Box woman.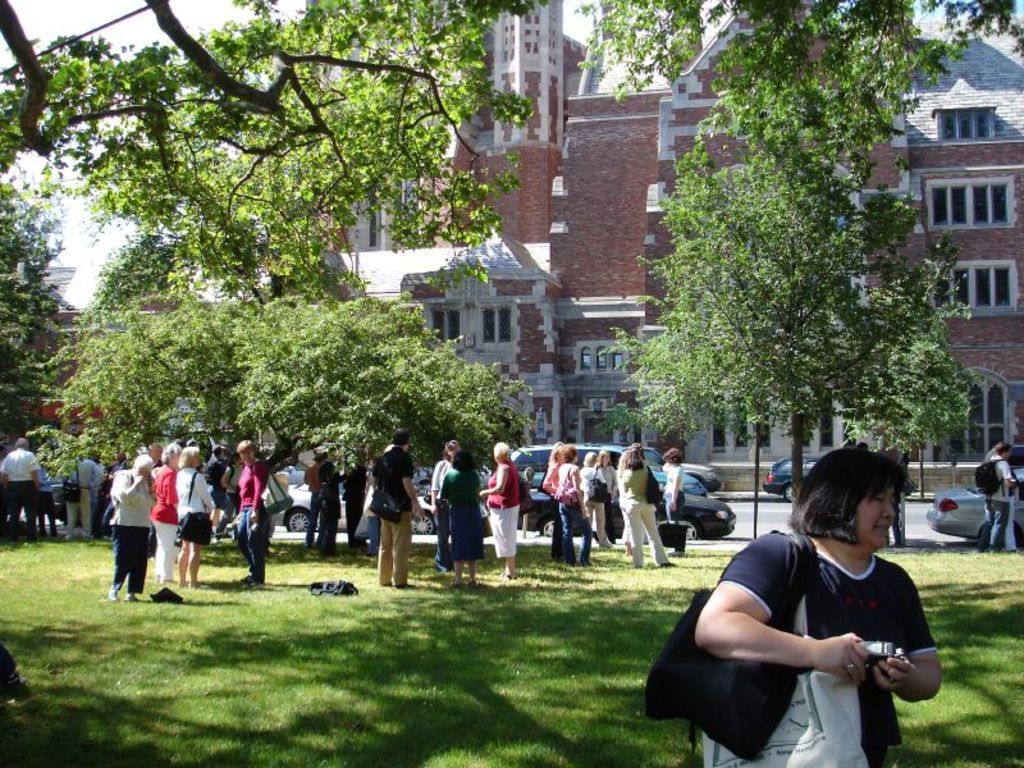
detection(152, 442, 177, 584).
